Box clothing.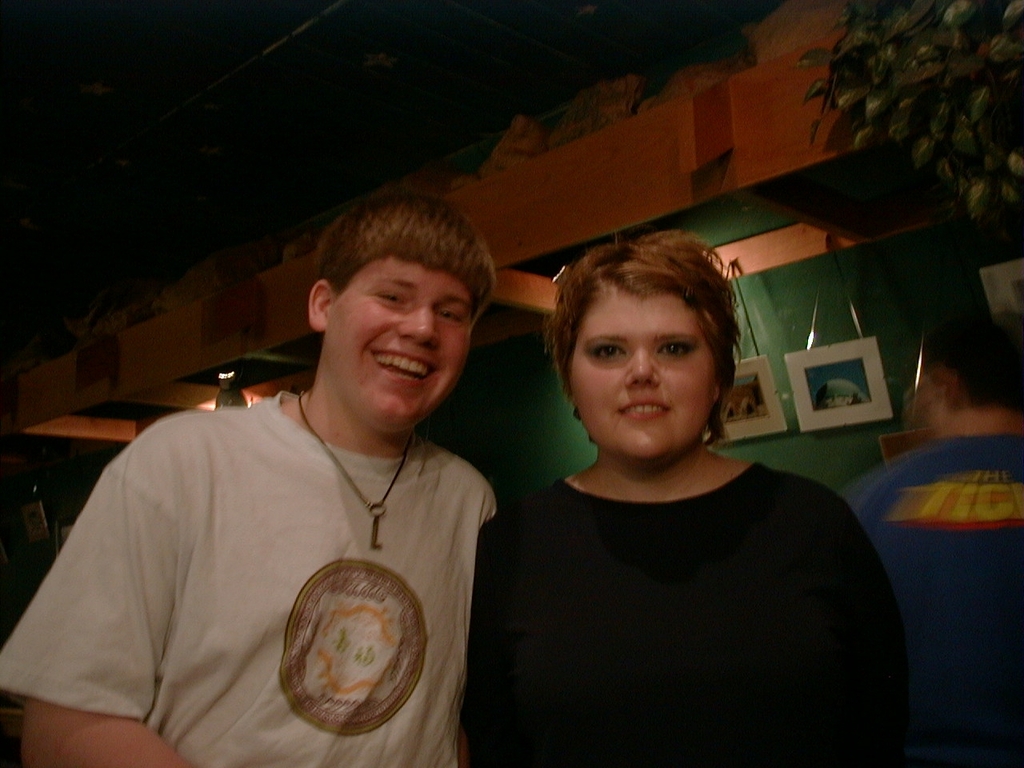
468:462:914:762.
